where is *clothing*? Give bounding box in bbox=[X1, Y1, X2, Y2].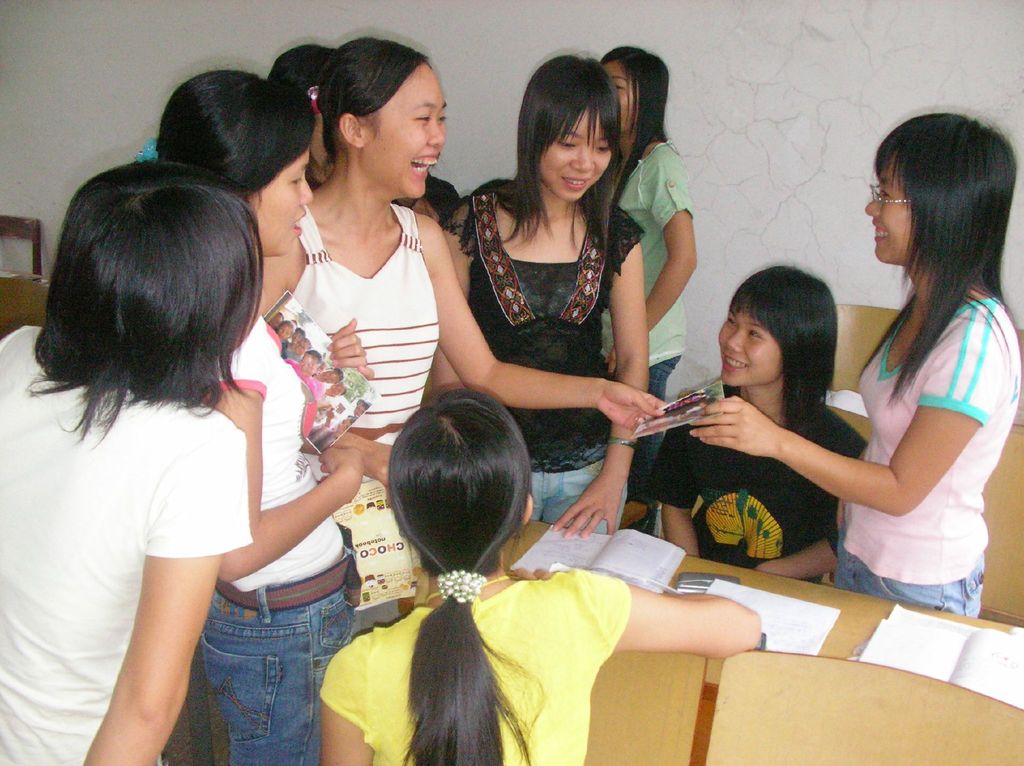
bbox=[438, 170, 650, 541].
